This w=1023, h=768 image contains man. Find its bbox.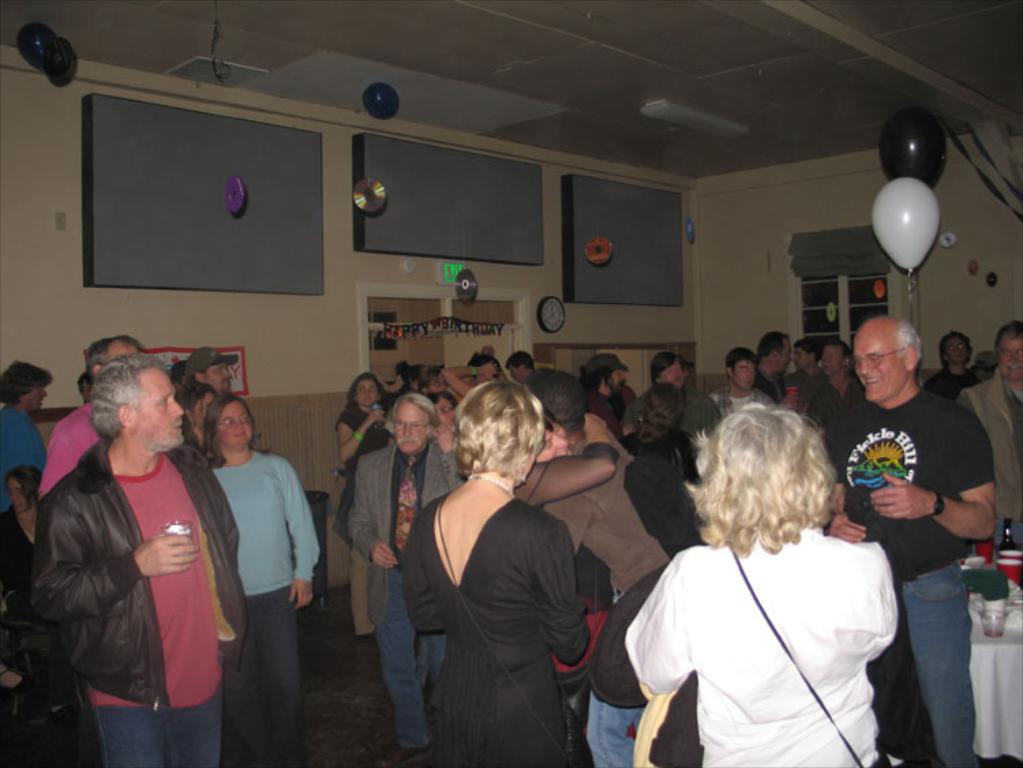
box(25, 322, 241, 758).
